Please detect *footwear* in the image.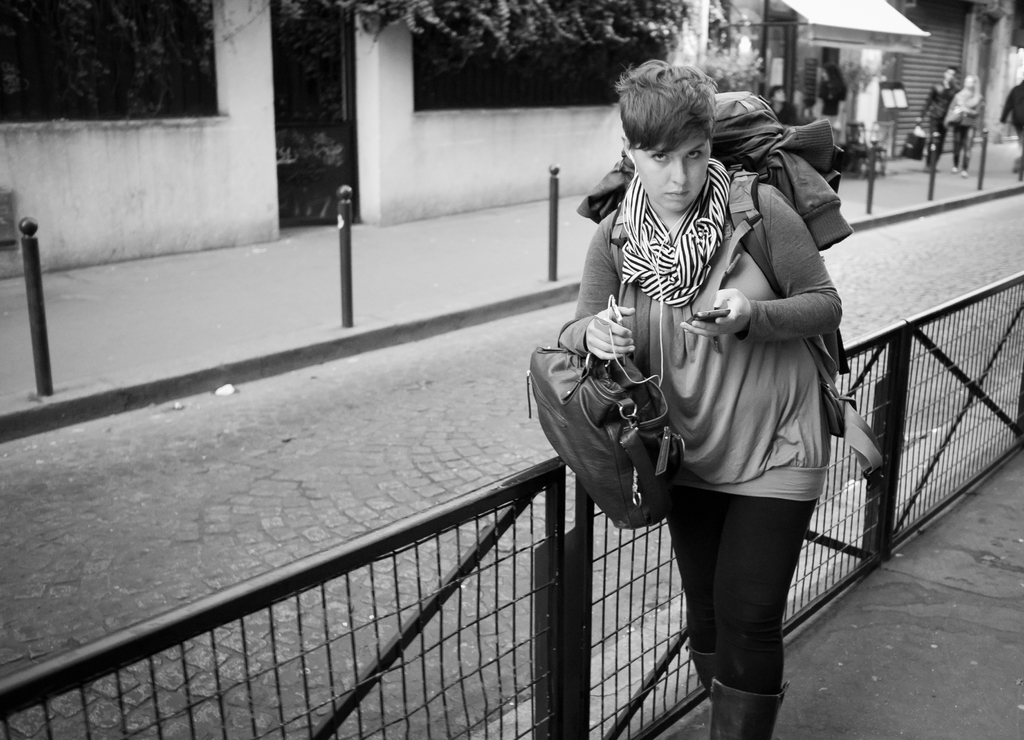
l=702, t=684, r=792, b=739.
